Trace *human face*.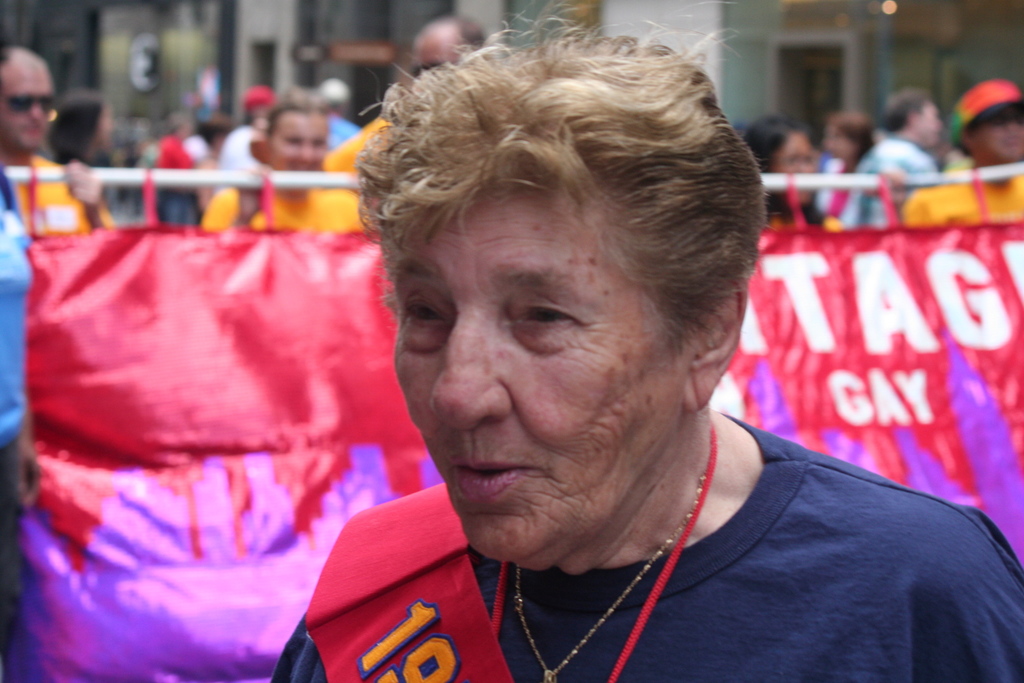
Traced to {"left": 393, "top": 185, "right": 693, "bottom": 564}.
